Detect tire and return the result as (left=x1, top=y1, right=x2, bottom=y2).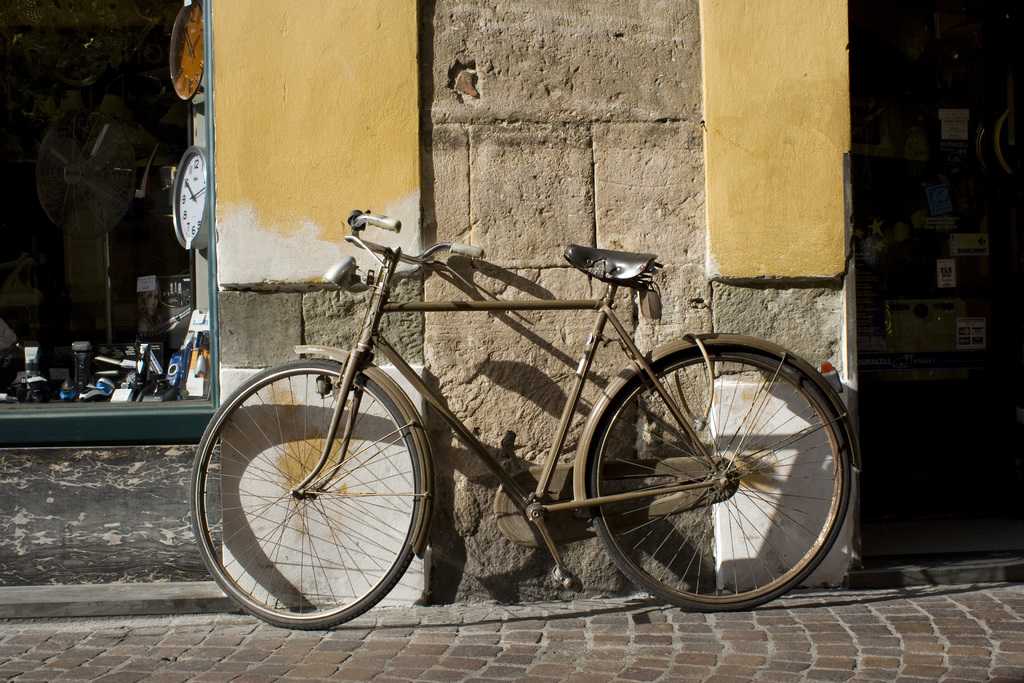
(left=188, top=357, right=431, bottom=629).
